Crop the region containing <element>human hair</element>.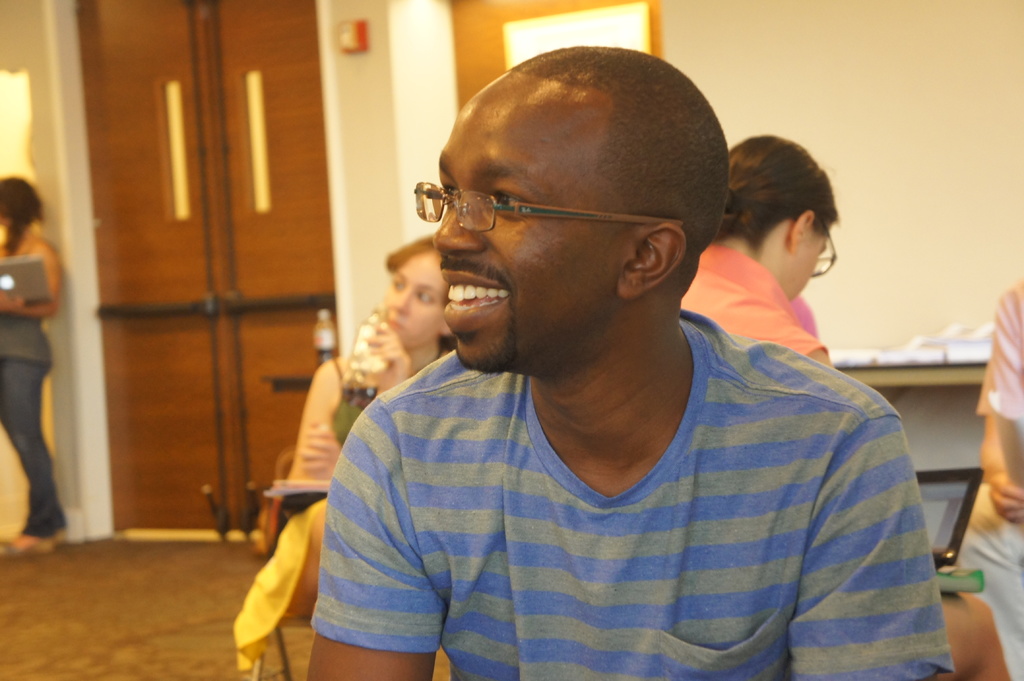
Crop region: select_region(0, 173, 42, 259).
